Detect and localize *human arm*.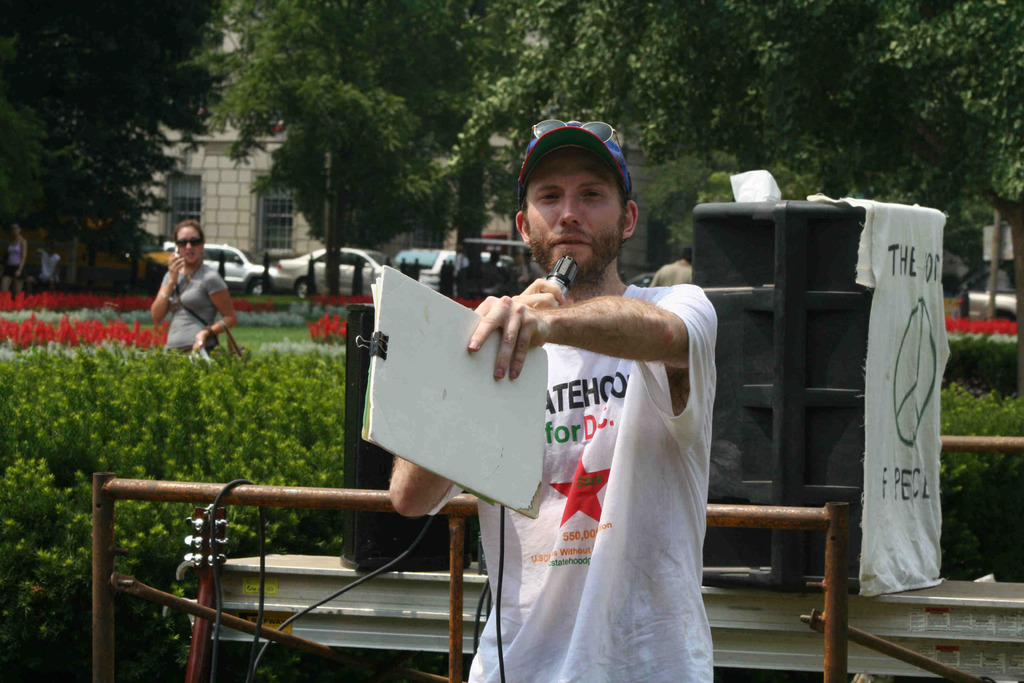
Localized at 150/253/182/324.
